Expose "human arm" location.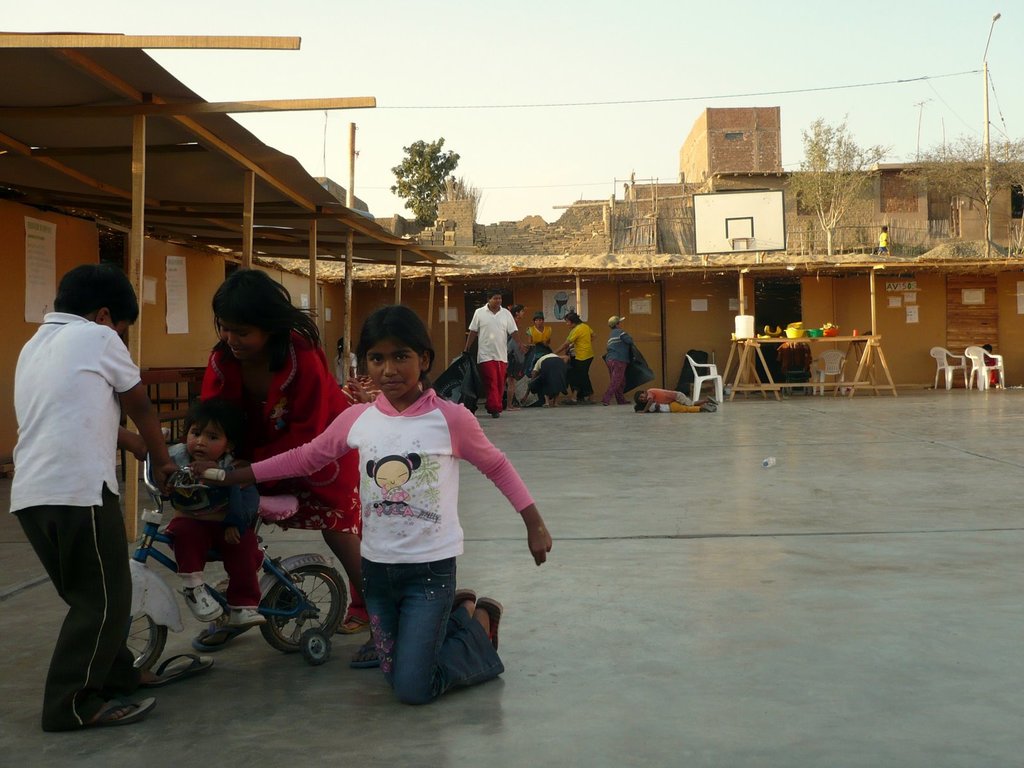
Exposed at <region>223, 456, 268, 539</region>.
